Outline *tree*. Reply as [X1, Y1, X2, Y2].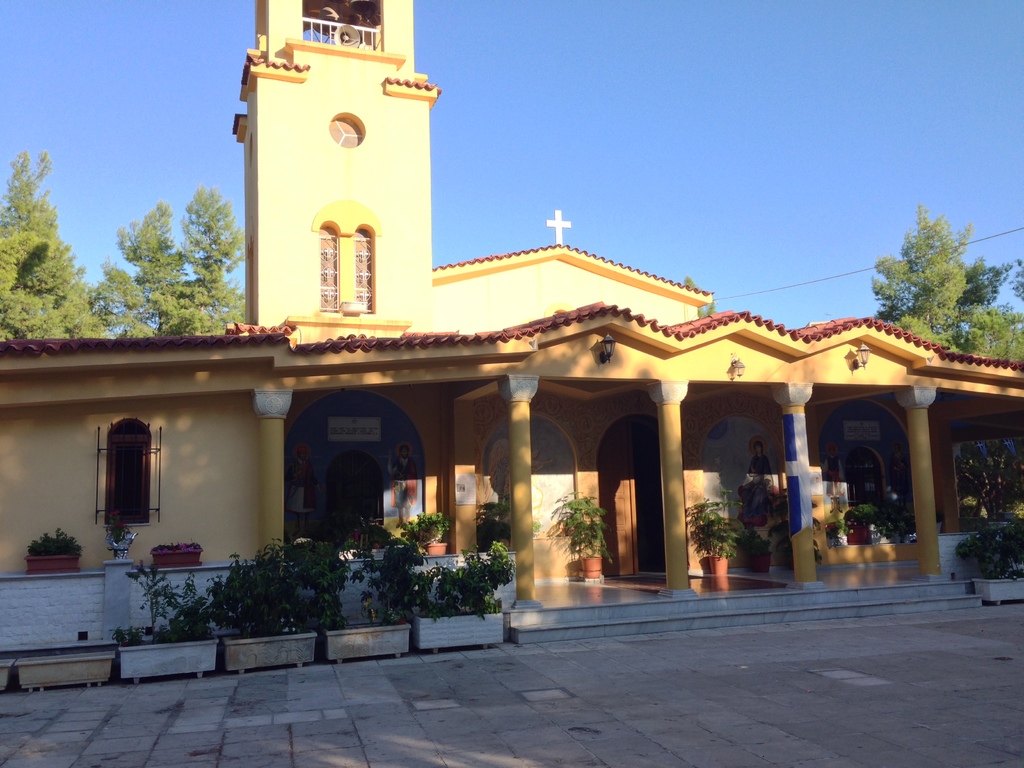
[532, 488, 607, 554].
